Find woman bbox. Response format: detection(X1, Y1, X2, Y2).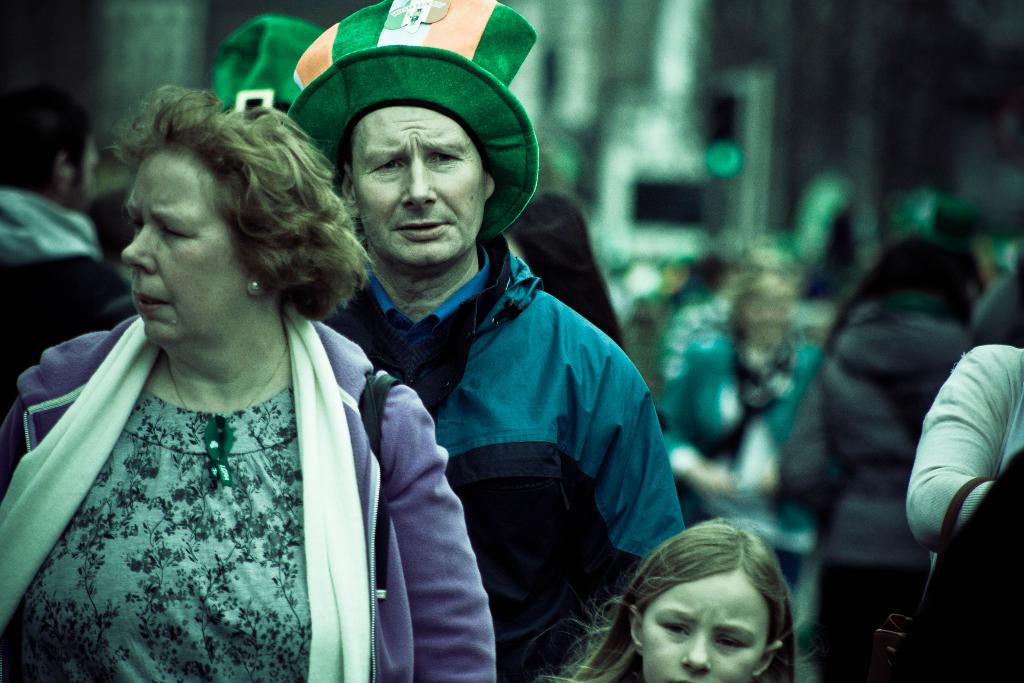
detection(0, 83, 500, 682).
